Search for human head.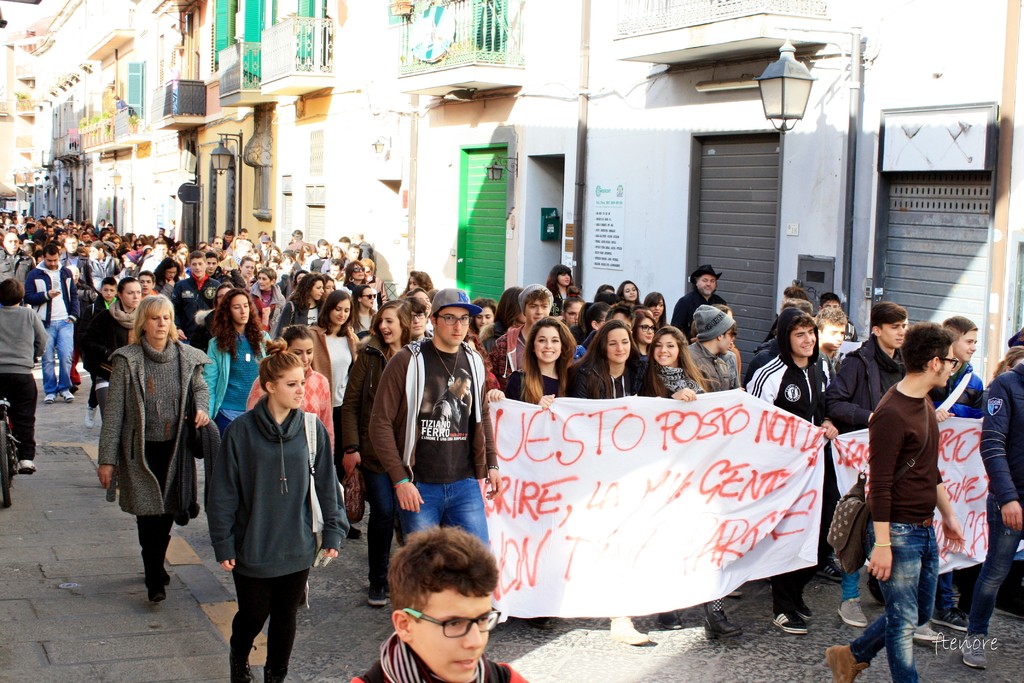
Found at <box>2,230,19,253</box>.
